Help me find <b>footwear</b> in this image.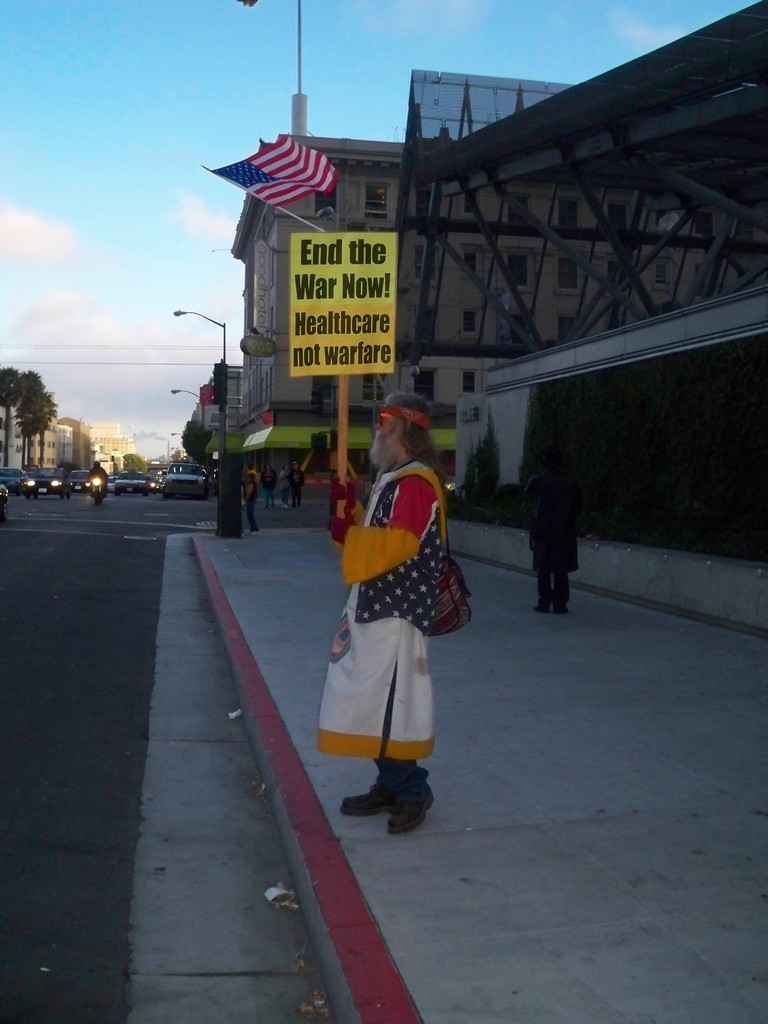
Found it: (x1=334, y1=785, x2=381, y2=813).
